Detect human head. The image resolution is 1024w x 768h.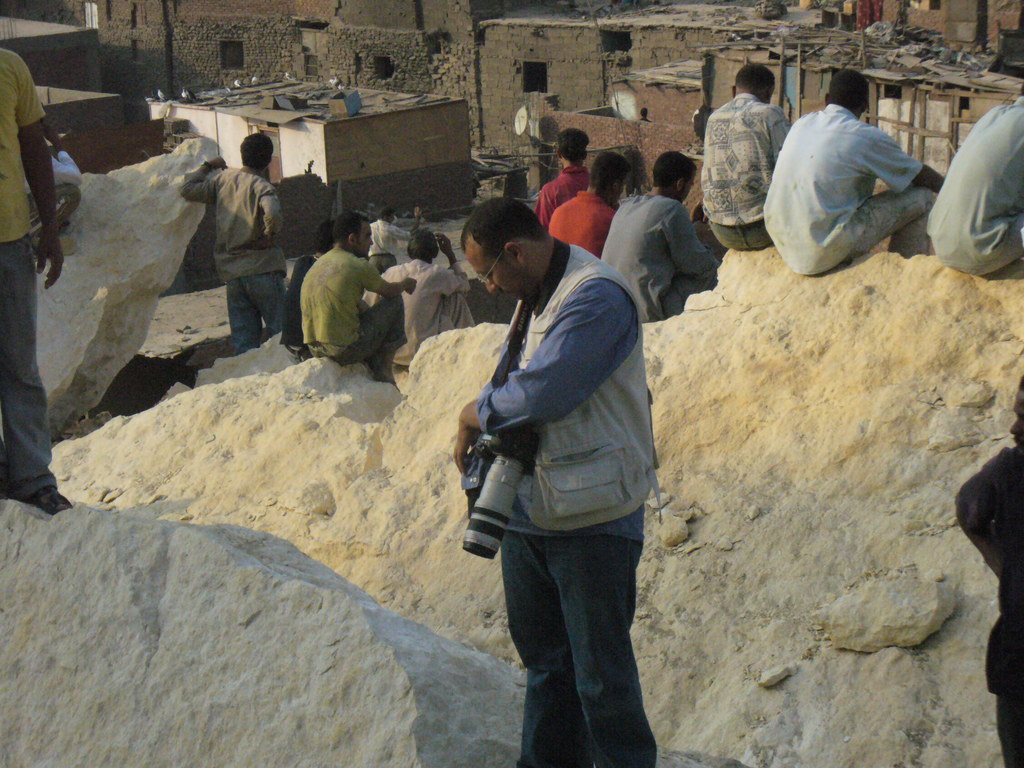
[x1=822, y1=68, x2=868, y2=117].
